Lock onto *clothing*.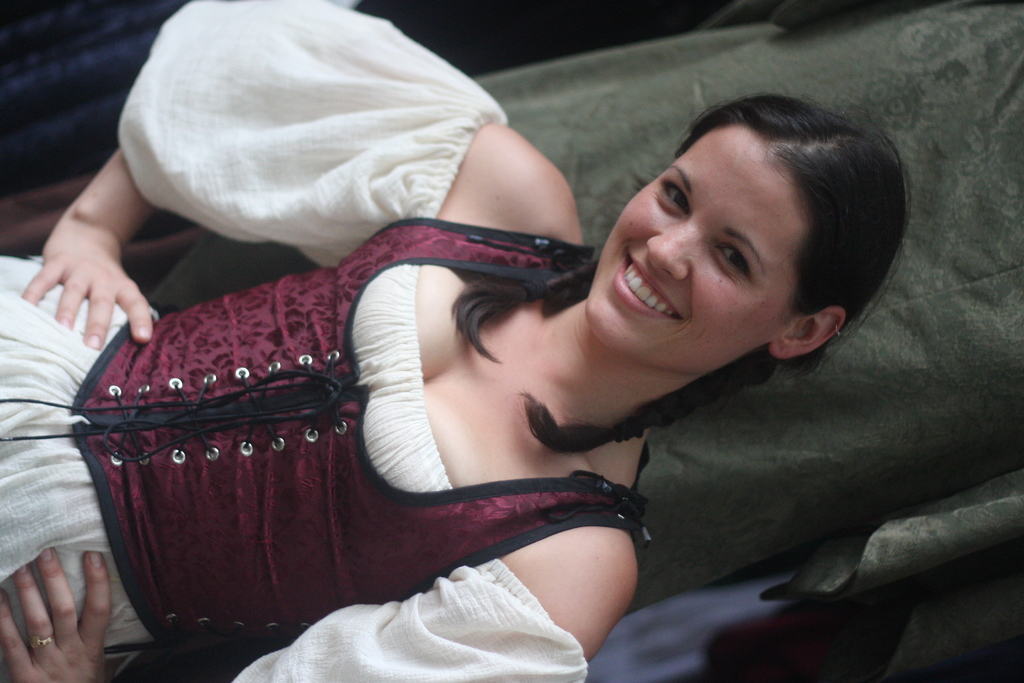
Locked: select_region(0, 0, 913, 682).
